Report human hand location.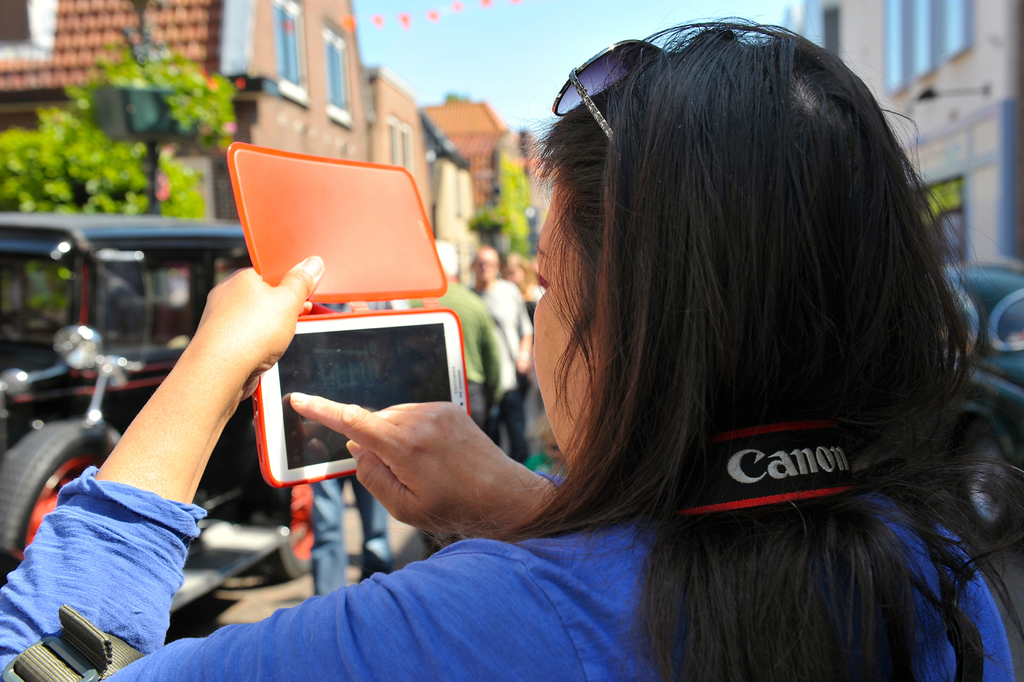
Report: 271,360,571,558.
